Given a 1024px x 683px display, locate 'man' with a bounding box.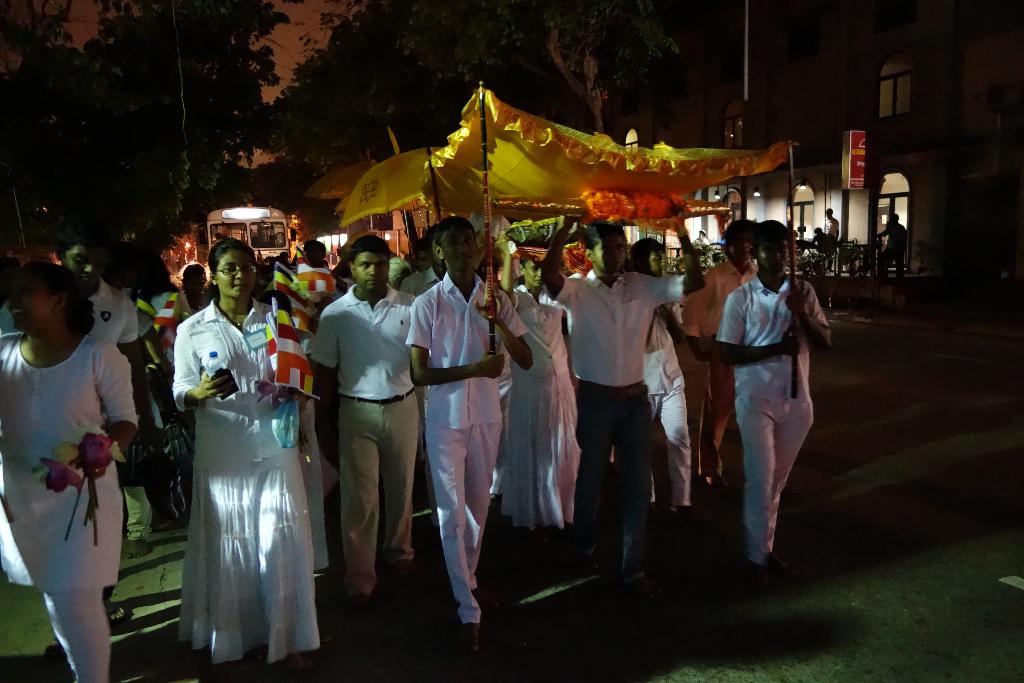
Located: [left=628, top=238, right=693, bottom=520].
